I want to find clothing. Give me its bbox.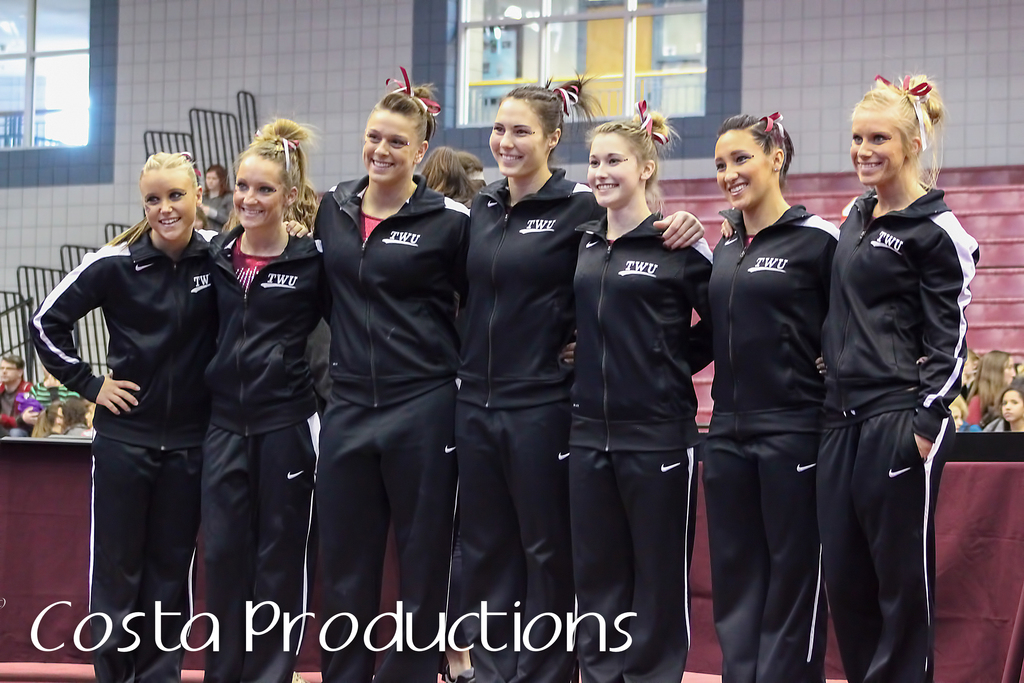
detection(452, 154, 613, 682).
